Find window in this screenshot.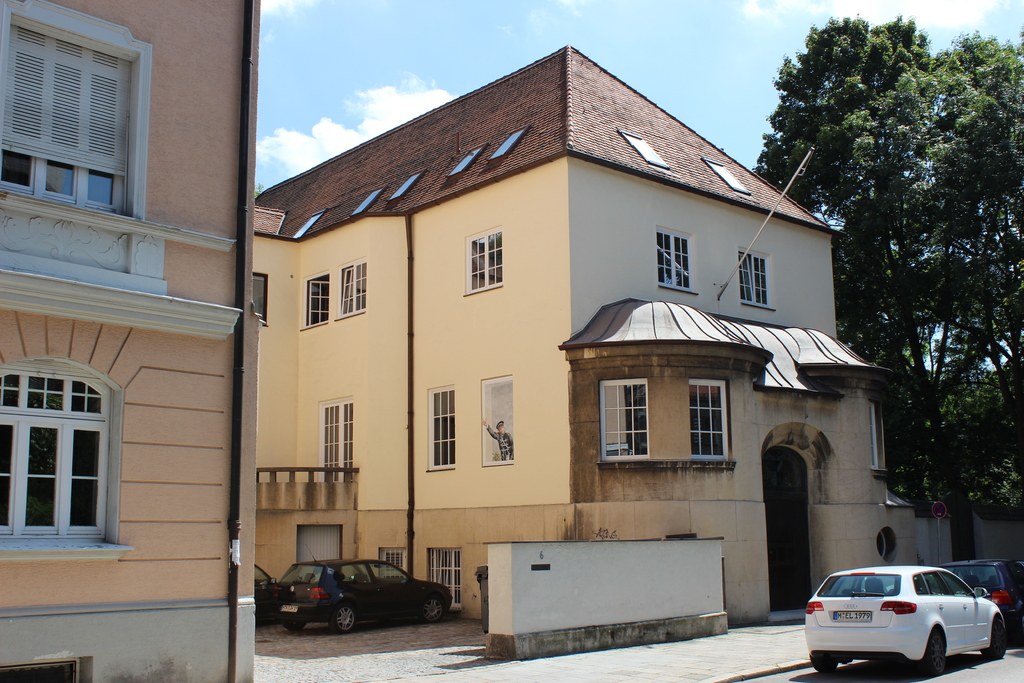
The bounding box for window is locate(600, 377, 651, 457).
